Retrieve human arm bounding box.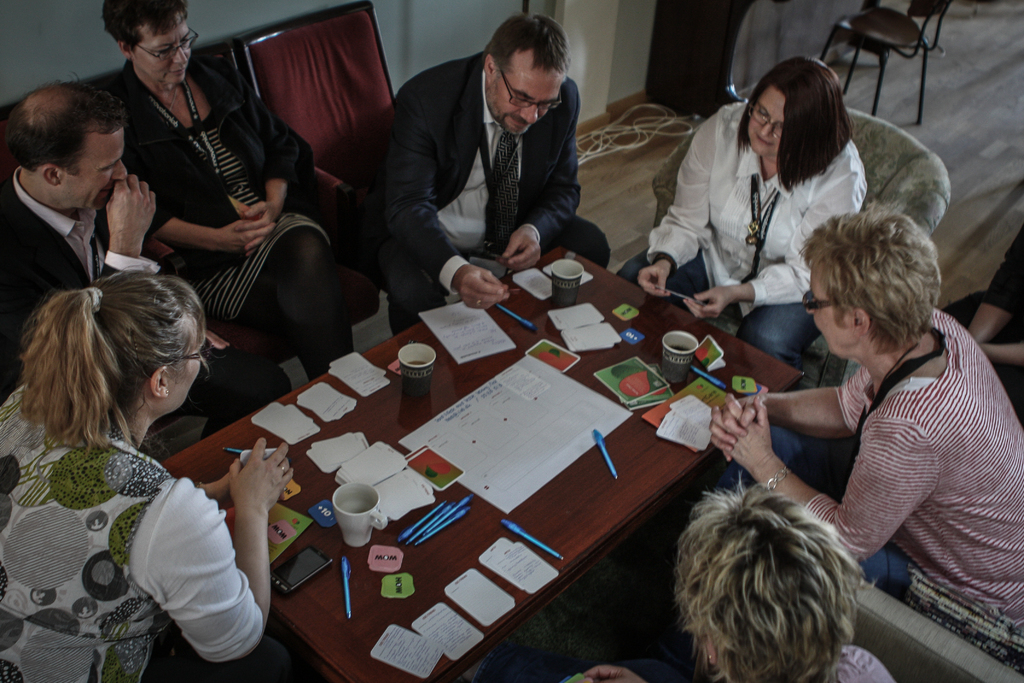
Bounding box: bbox=[692, 156, 870, 322].
